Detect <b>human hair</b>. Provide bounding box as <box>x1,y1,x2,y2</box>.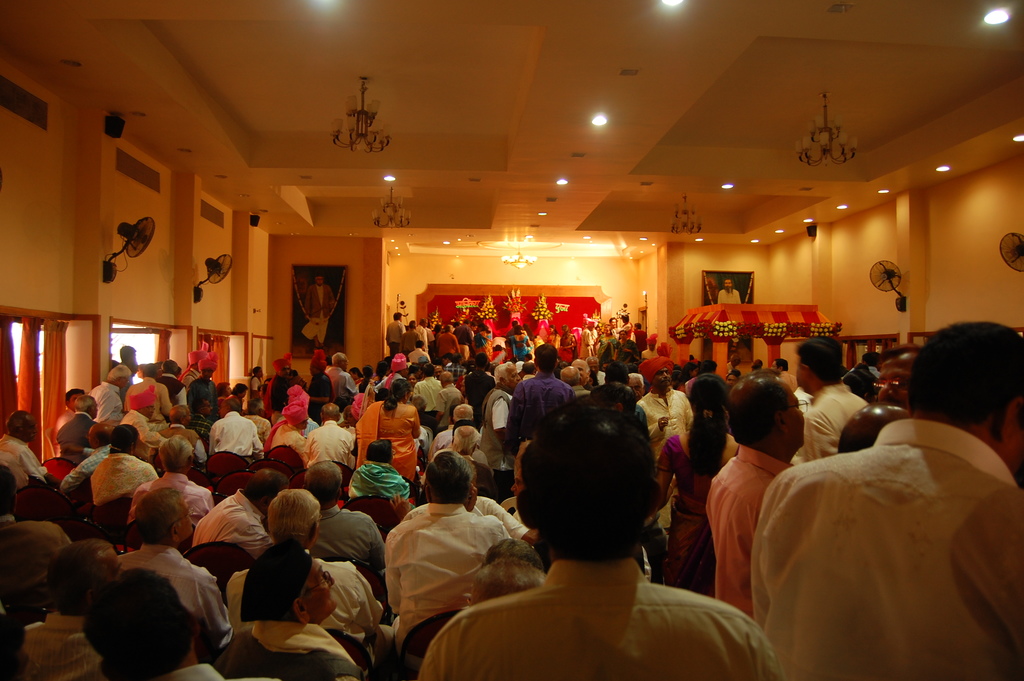
<box>602,360,628,382</box>.
